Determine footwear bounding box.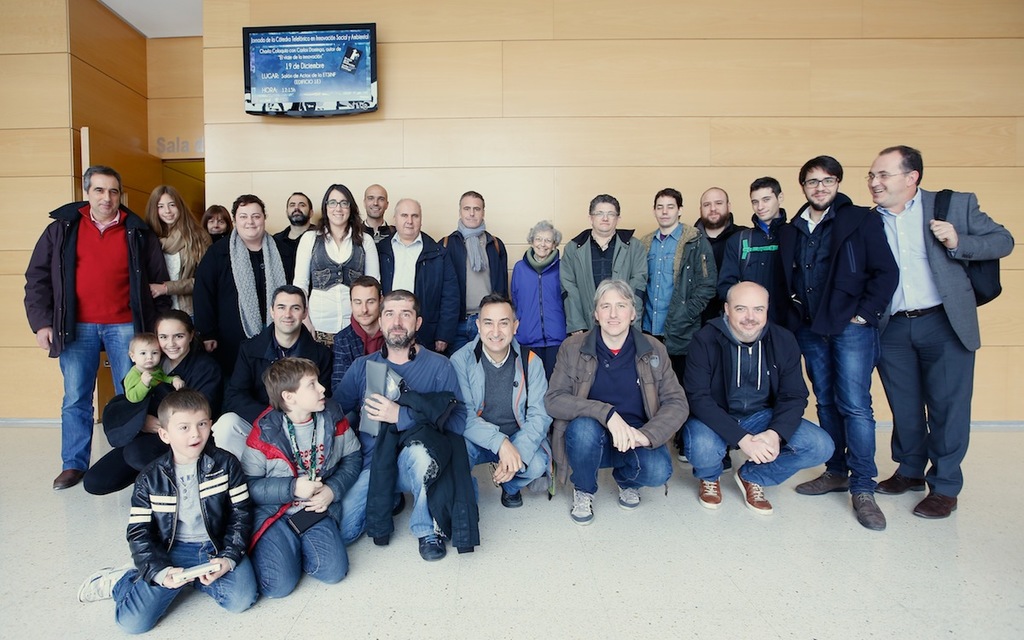
Determined: region(502, 483, 525, 505).
